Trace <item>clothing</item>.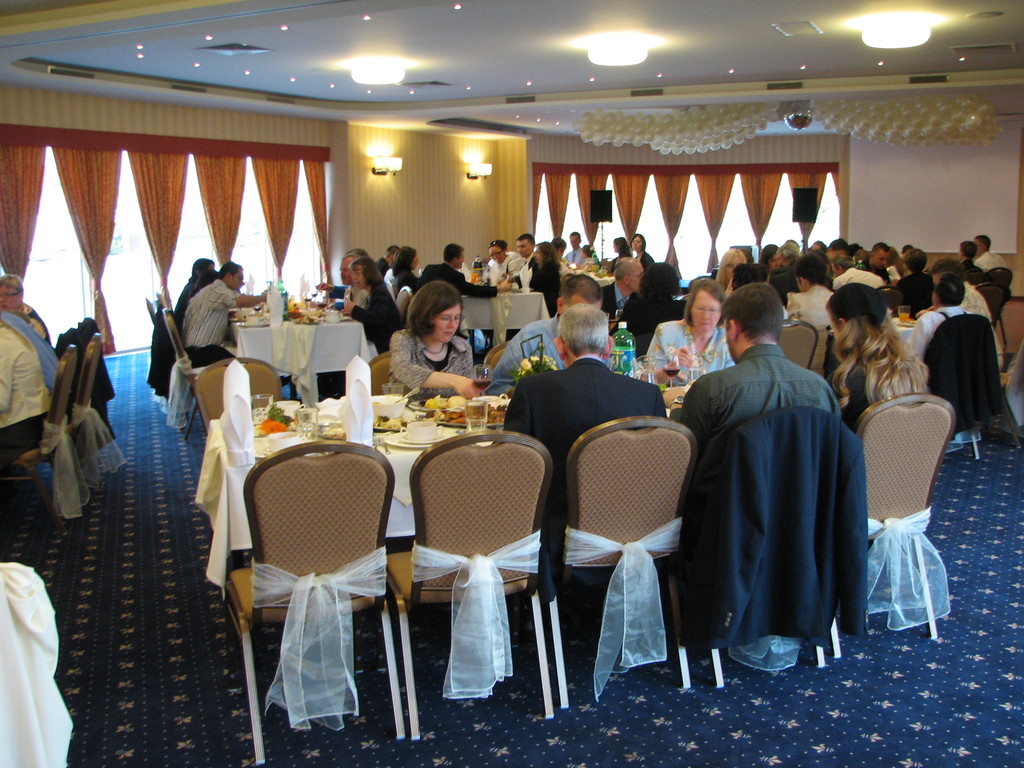
Traced to bbox=[959, 280, 998, 365].
